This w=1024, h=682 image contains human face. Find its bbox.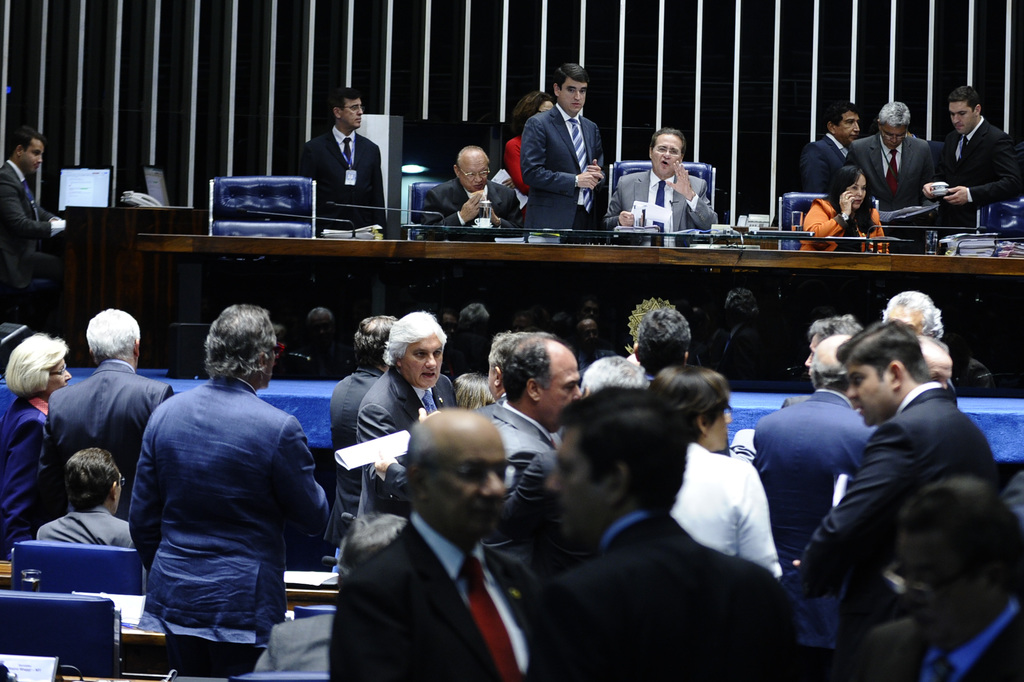
[561, 81, 590, 111].
